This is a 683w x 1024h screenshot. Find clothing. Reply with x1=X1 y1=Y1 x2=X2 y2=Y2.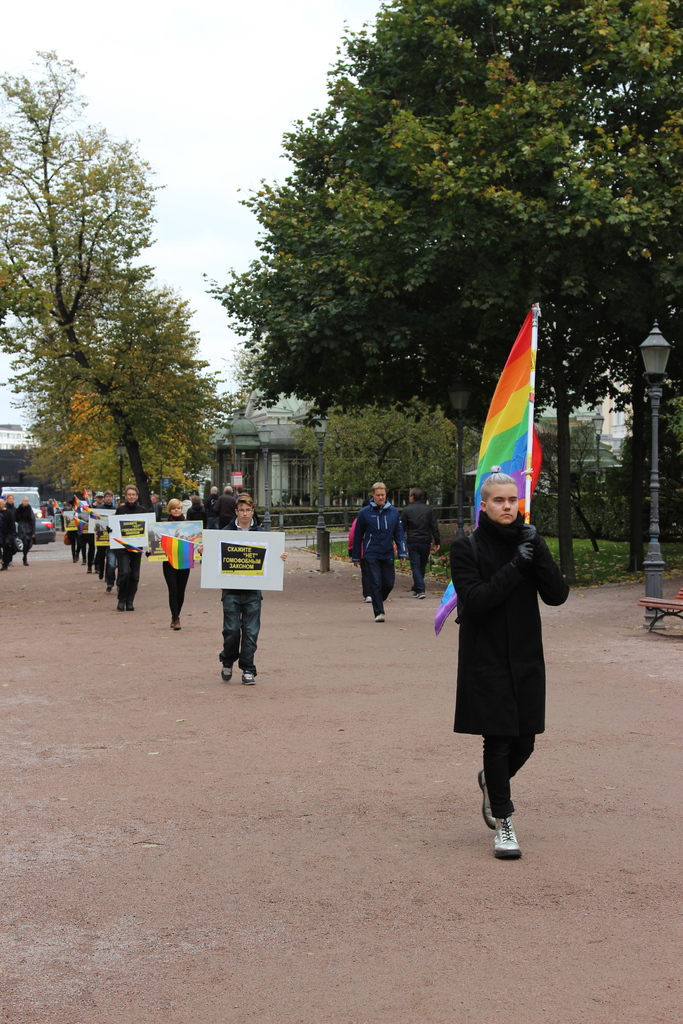
x1=0 y1=511 x2=13 y2=565.
